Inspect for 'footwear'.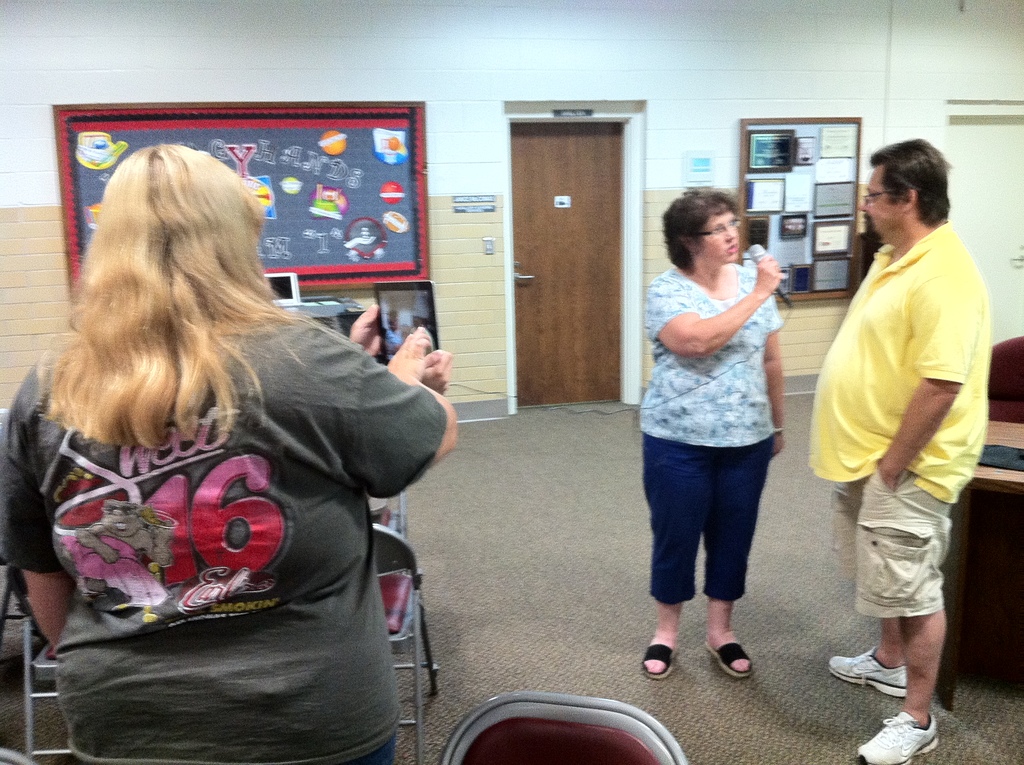
Inspection: 828, 644, 903, 698.
